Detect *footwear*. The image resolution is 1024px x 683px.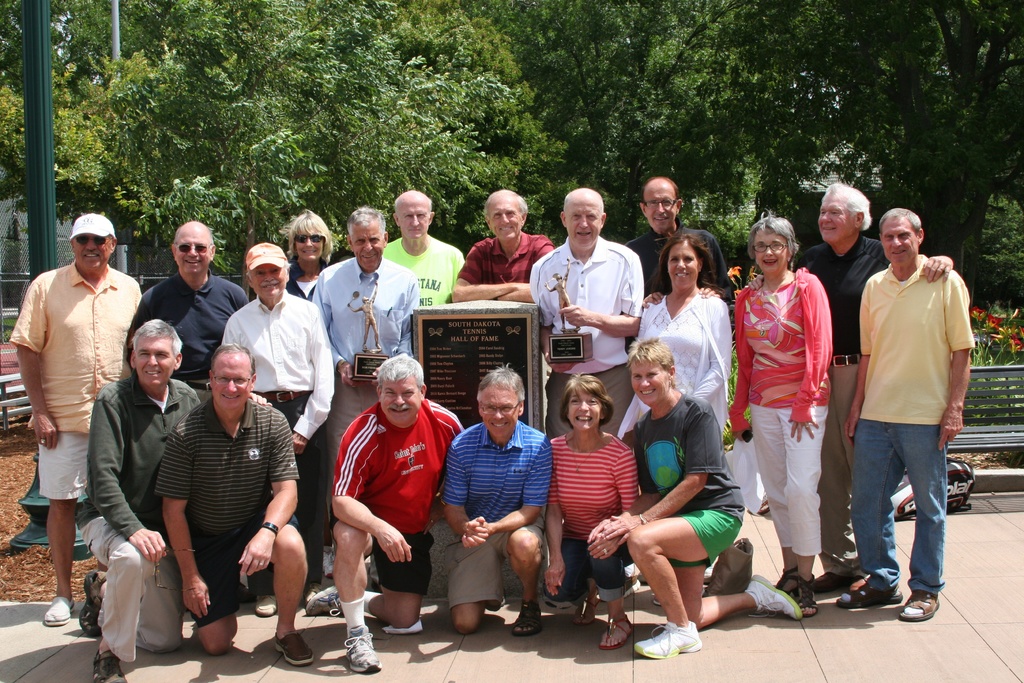
(x1=275, y1=632, x2=316, y2=667).
